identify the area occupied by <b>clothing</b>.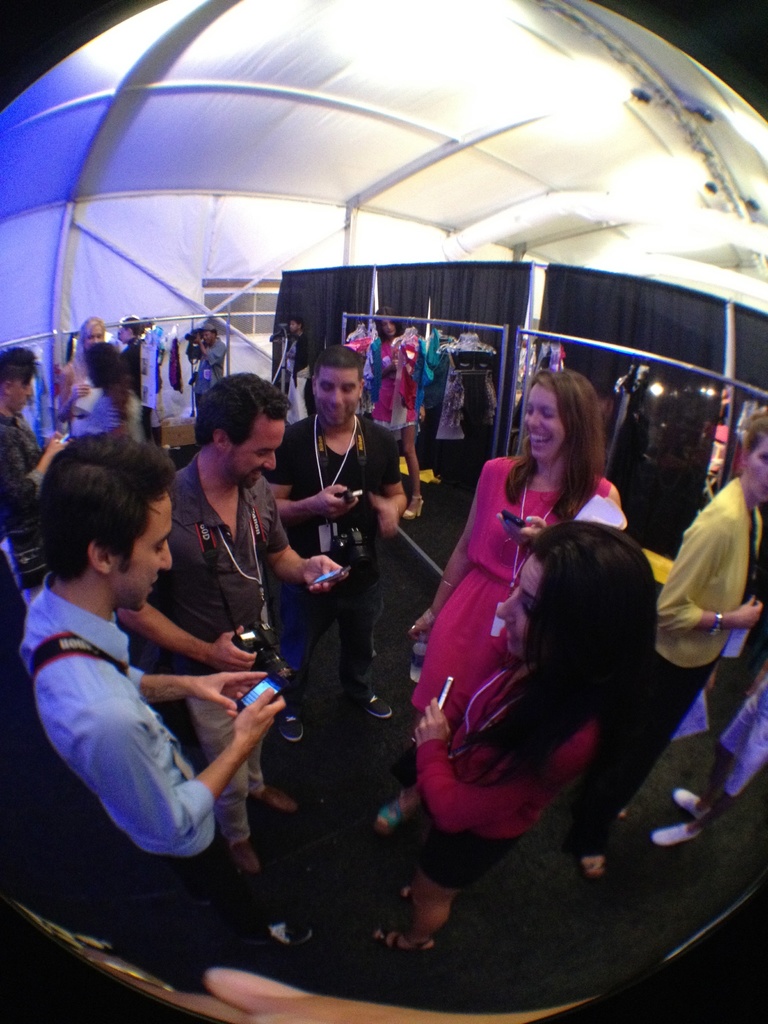
Area: [x1=404, y1=655, x2=595, y2=897].
